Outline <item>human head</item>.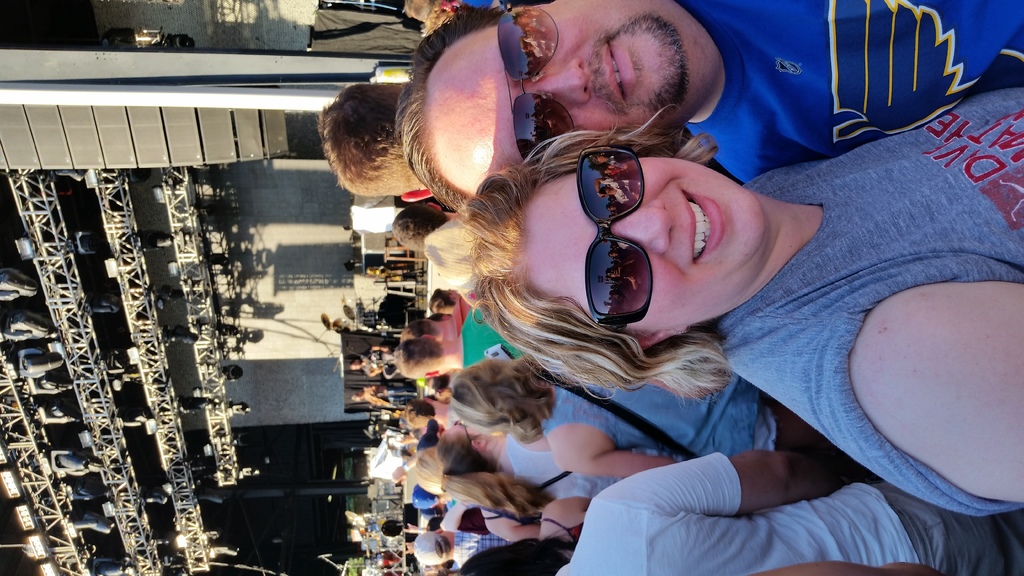
Outline: {"x1": 482, "y1": 117, "x2": 792, "y2": 337}.
